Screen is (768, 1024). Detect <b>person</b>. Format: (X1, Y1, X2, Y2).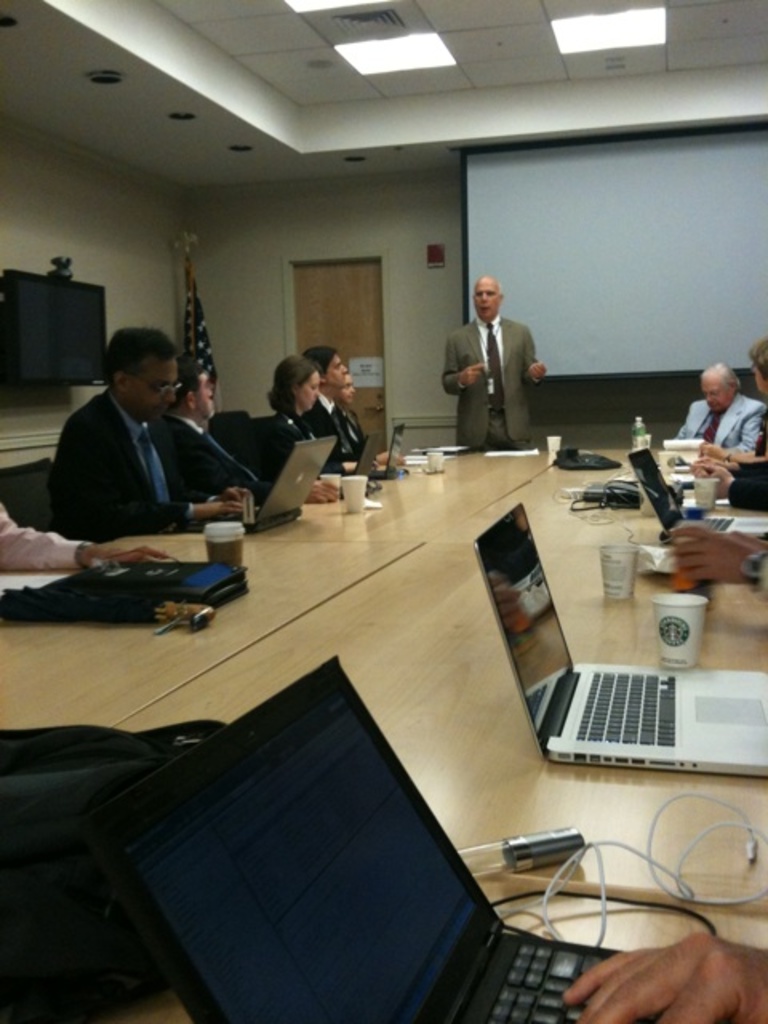
(259, 349, 347, 490).
